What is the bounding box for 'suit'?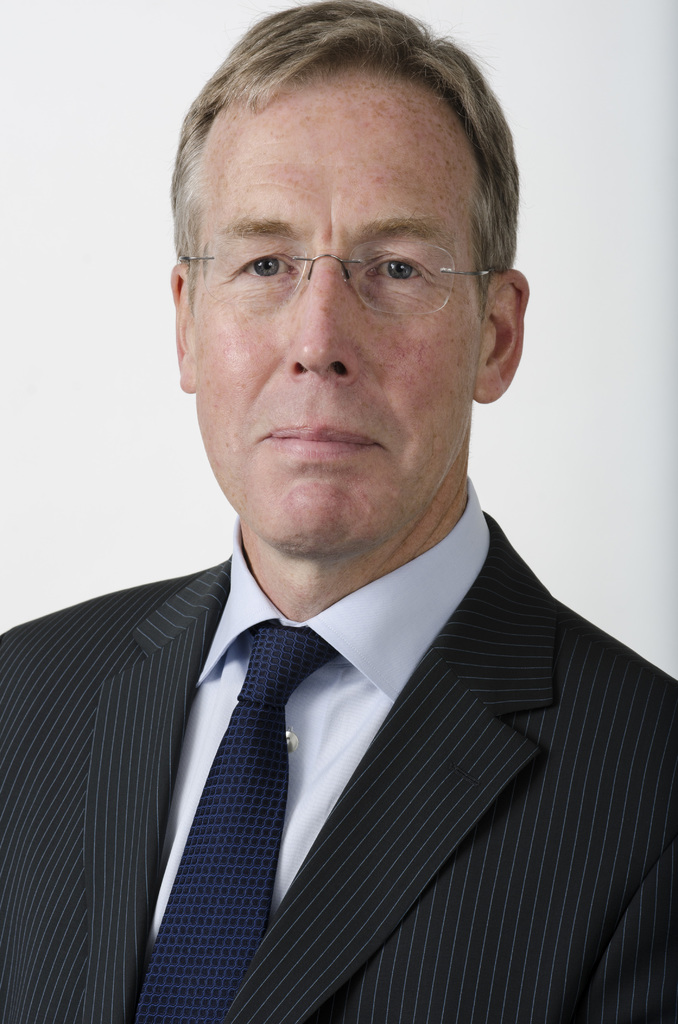
<box>33,531,481,1023</box>.
